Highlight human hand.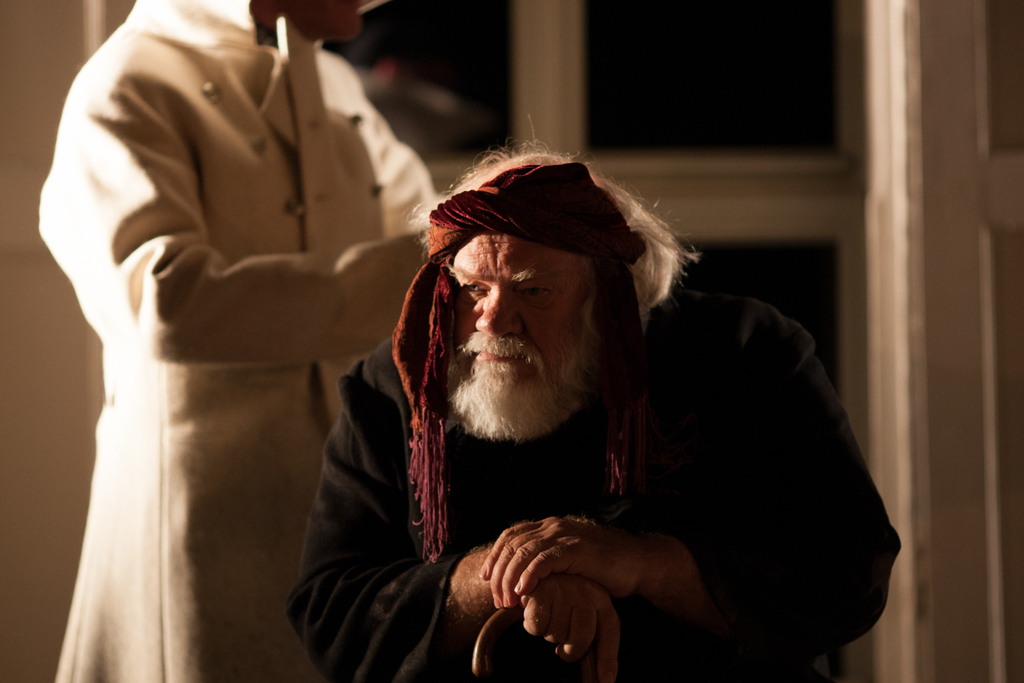
Highlighted region: region(461, 519, 675, 655).
